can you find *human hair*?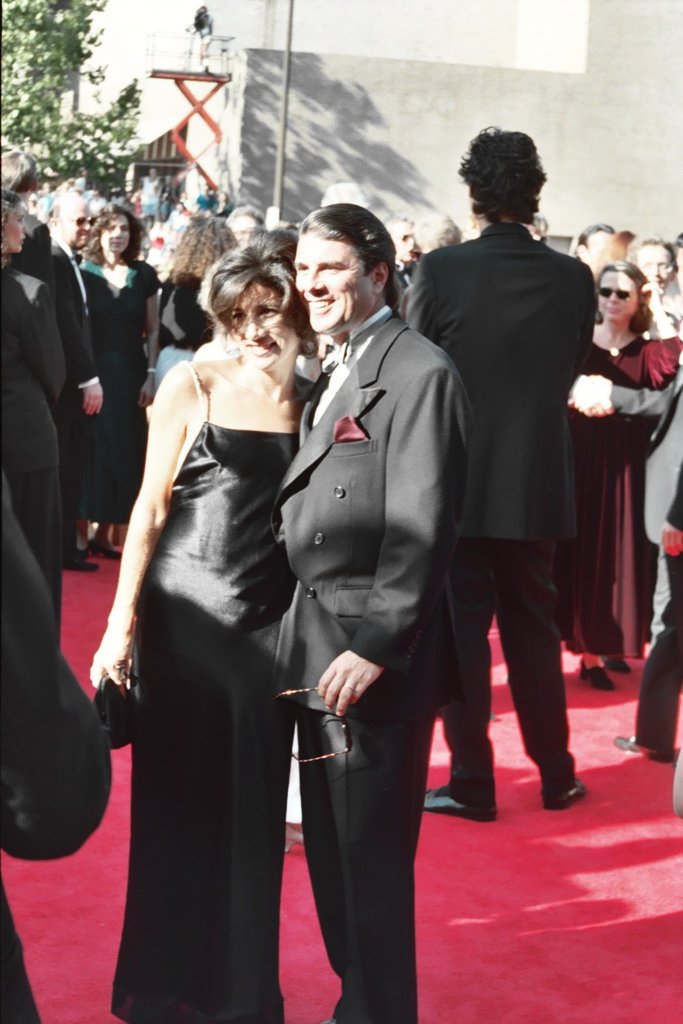
Yes, bounding box: x1=625, y1=231, x2=675, y2=259.
